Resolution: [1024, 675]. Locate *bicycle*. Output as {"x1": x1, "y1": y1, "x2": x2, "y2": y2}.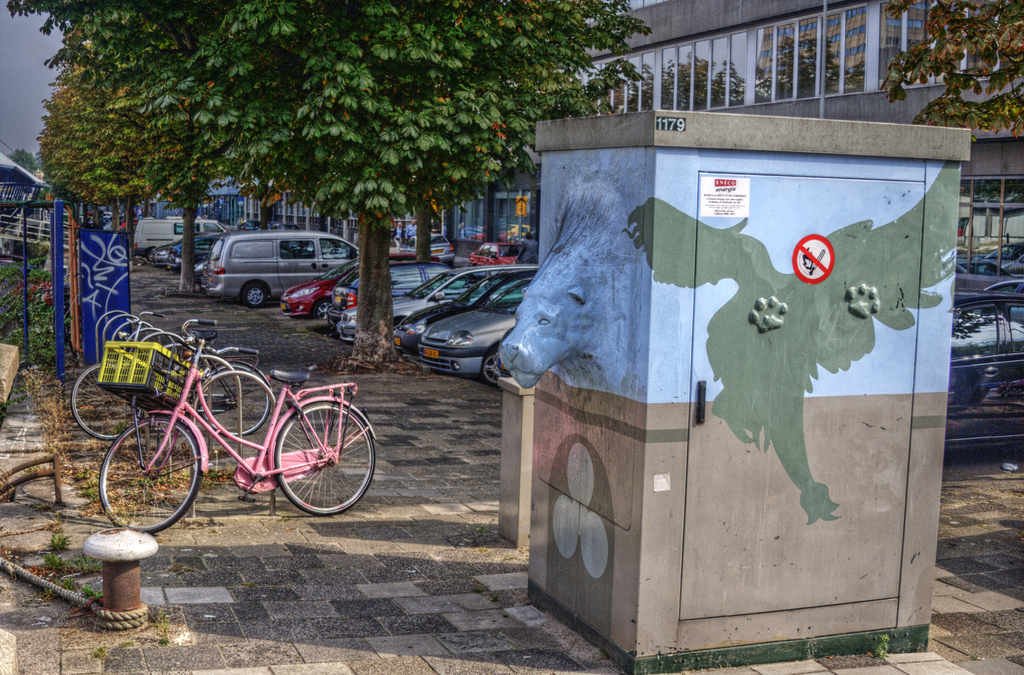
{"x1": 95, "y1": 317, "x2": 380, "y2": 531}.
